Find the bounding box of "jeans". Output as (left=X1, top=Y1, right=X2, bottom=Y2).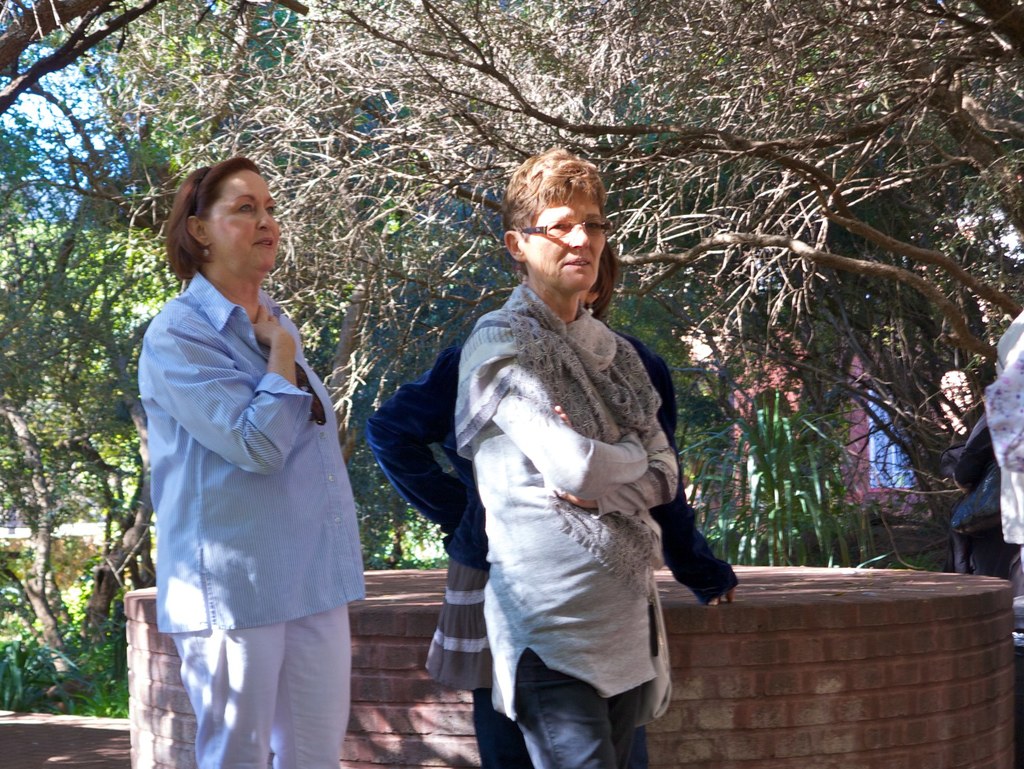
(left=118, top=263, right=369, bottom=655).
